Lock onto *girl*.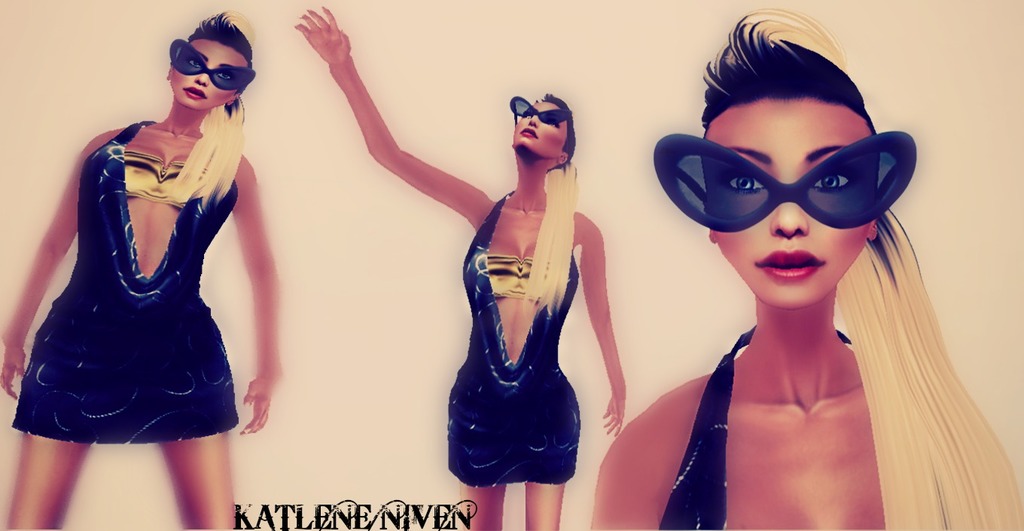
Locked: box=[291, 8, 626, 530].
